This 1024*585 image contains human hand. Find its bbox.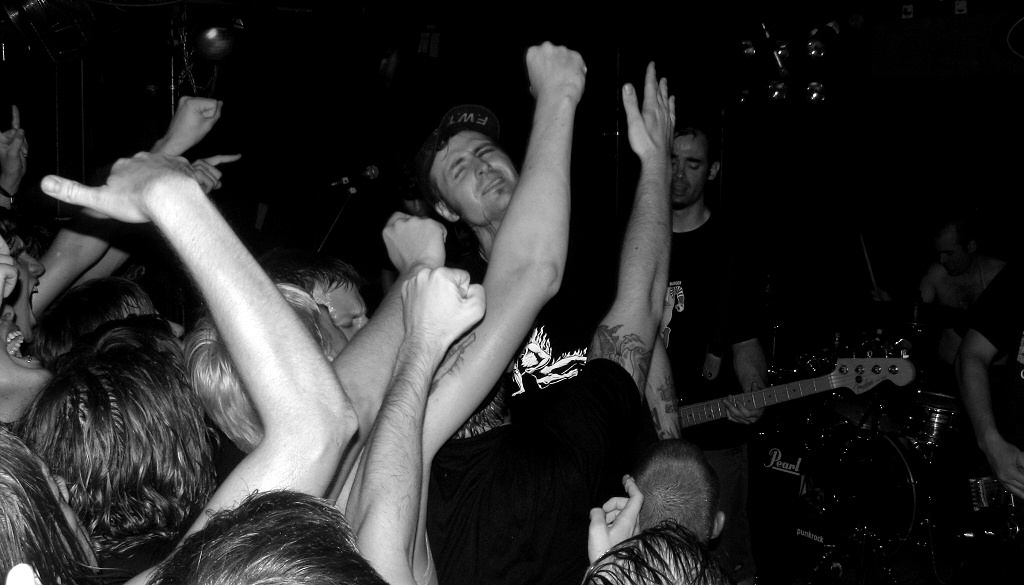
box=[524, 39, 588, 101].
